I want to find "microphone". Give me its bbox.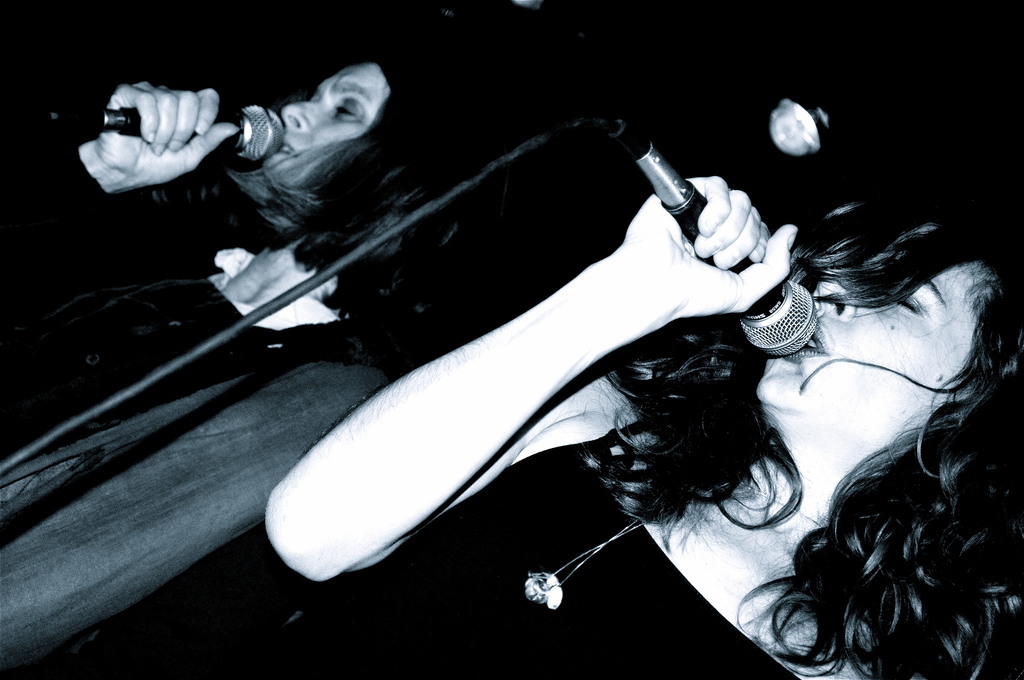
bbox(604, 141, 794, 285).
